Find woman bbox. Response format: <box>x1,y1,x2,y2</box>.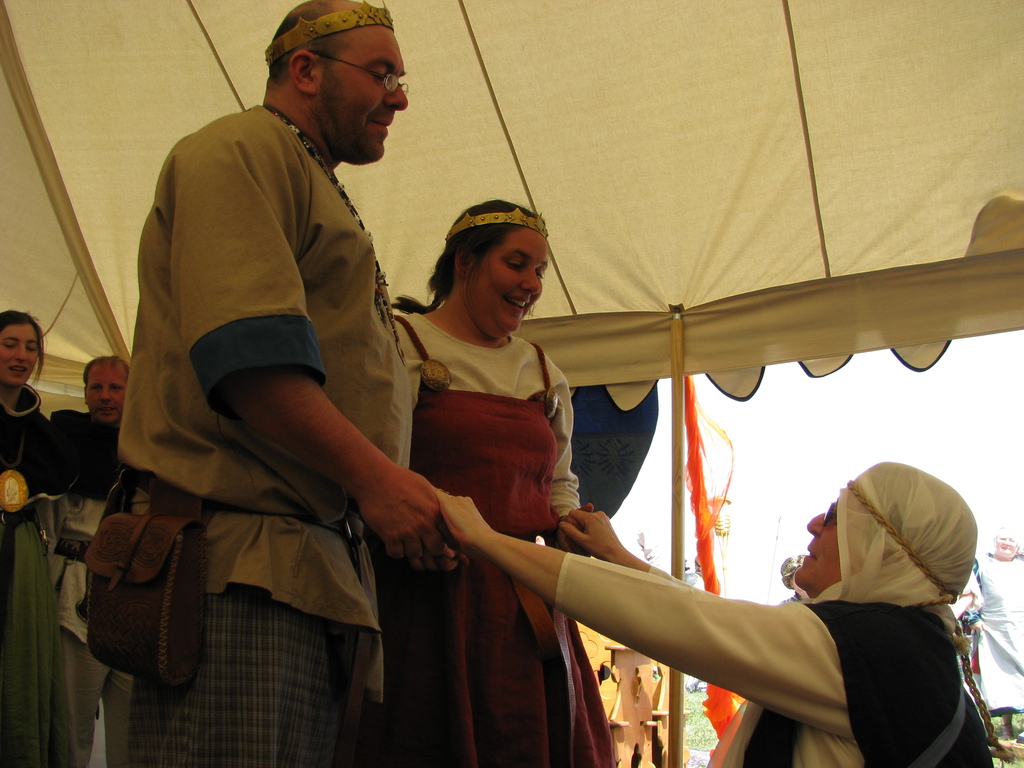
<box>383,164,605,749</box>.
